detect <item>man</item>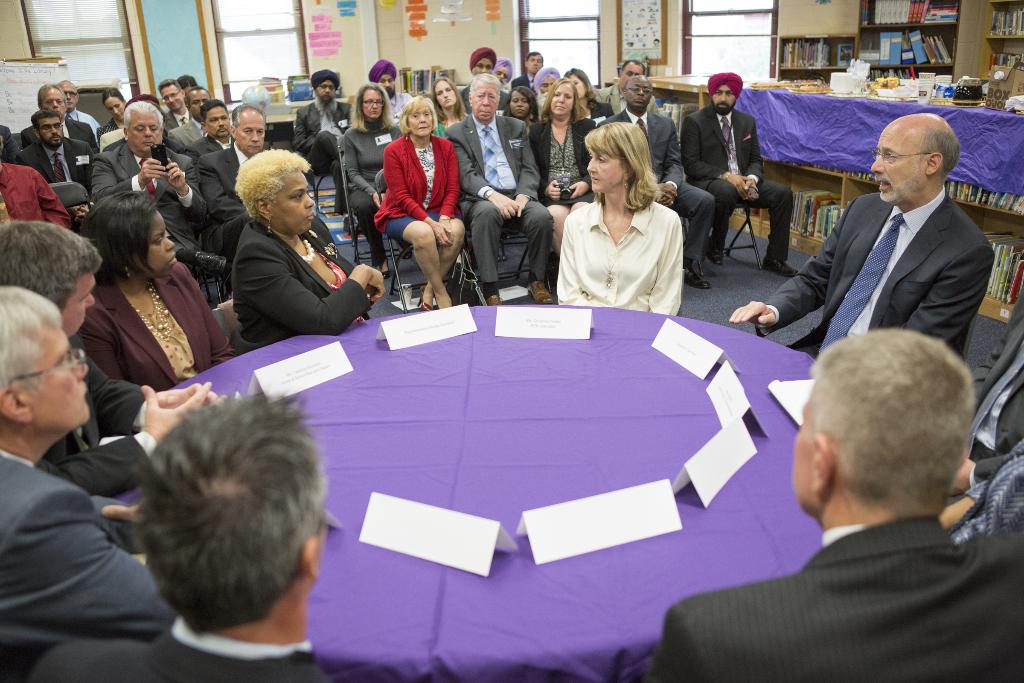
BBox(0, 222, 227, 496)
